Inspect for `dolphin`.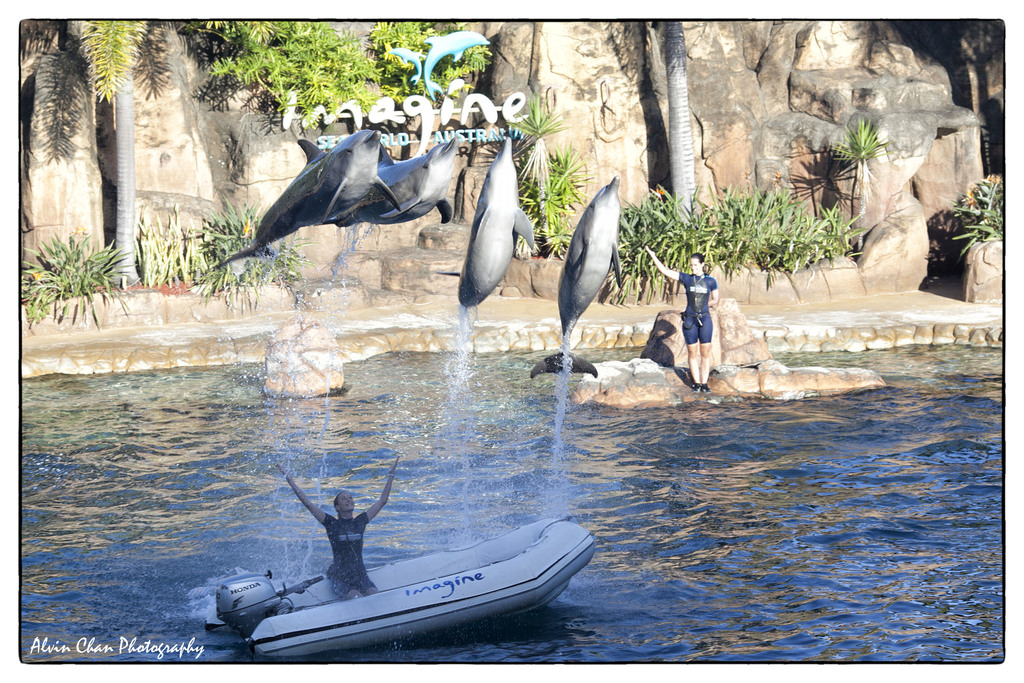
Inspection: detection(432, 130, 533, 313).
